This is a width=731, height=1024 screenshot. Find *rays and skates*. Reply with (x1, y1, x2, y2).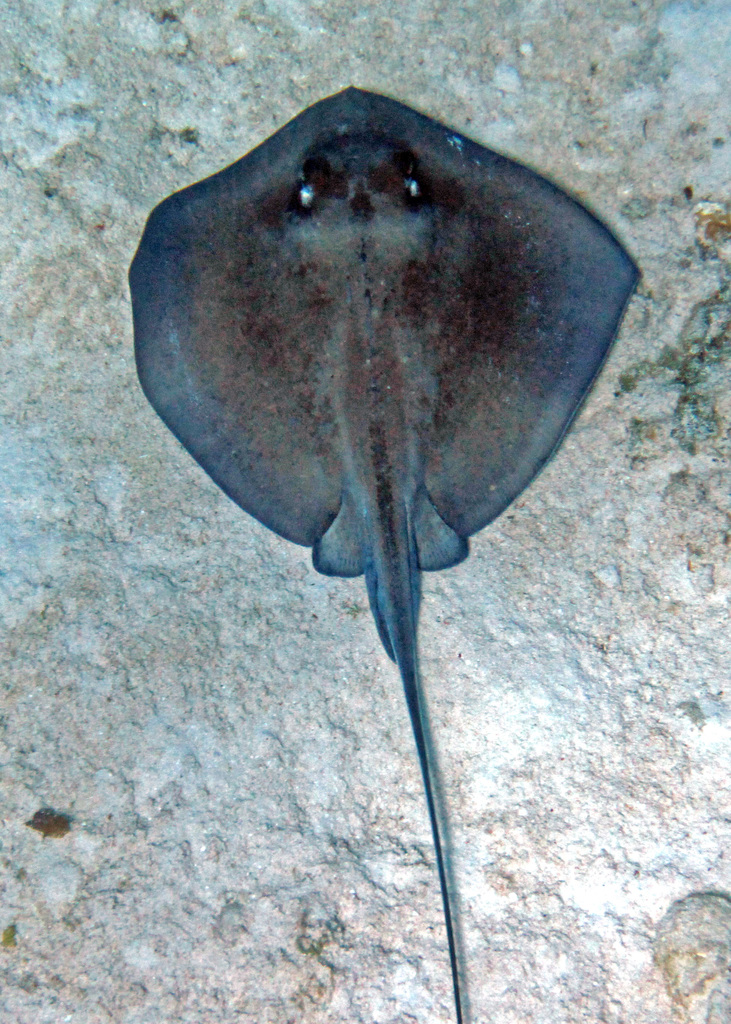
(132, 82, 643, 1023).
